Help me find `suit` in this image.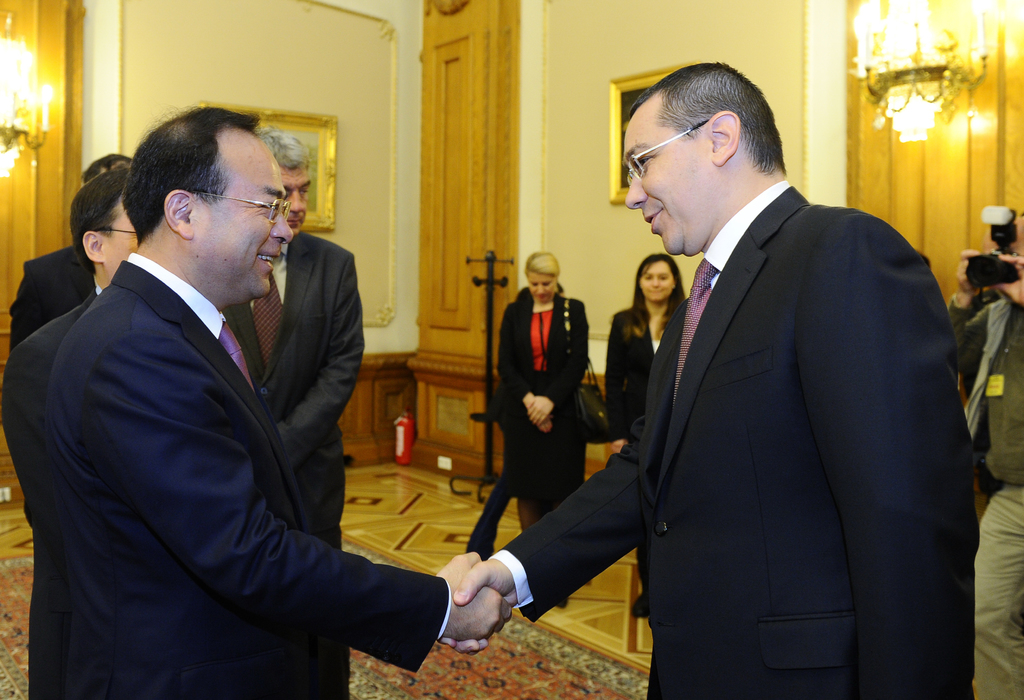
Found it: l=509, t=119, r=850, b=671.
